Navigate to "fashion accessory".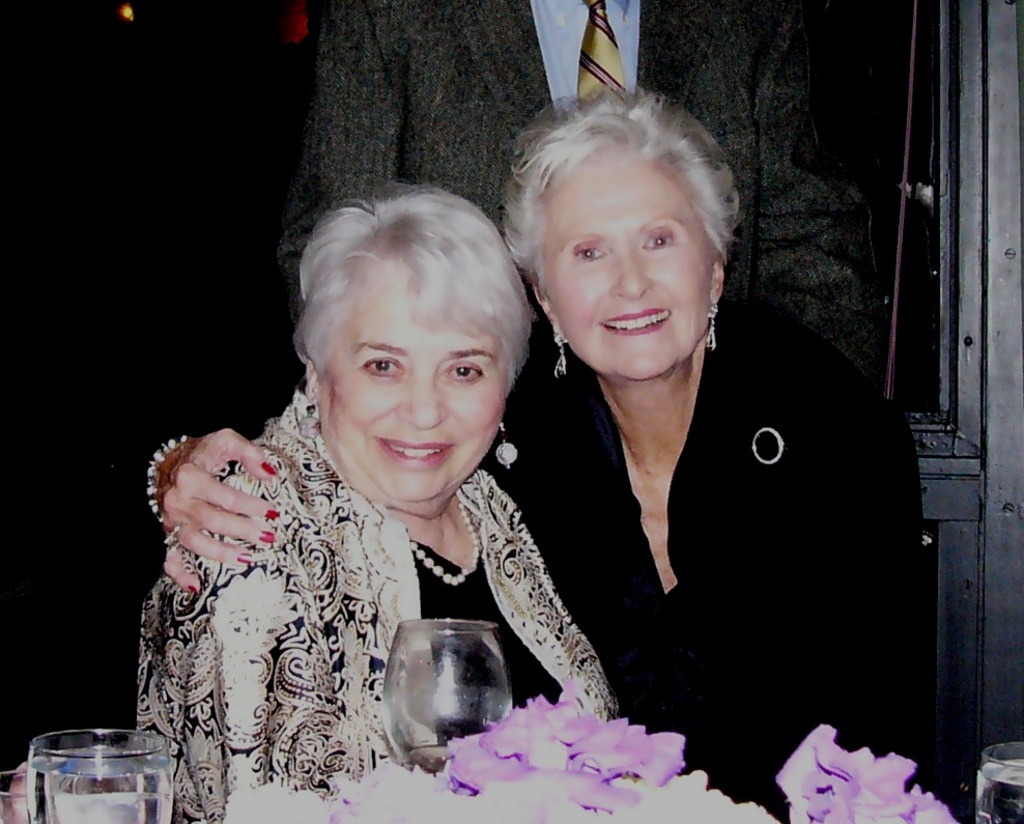
Navigation target: <box>142,433,186,521</box>.
